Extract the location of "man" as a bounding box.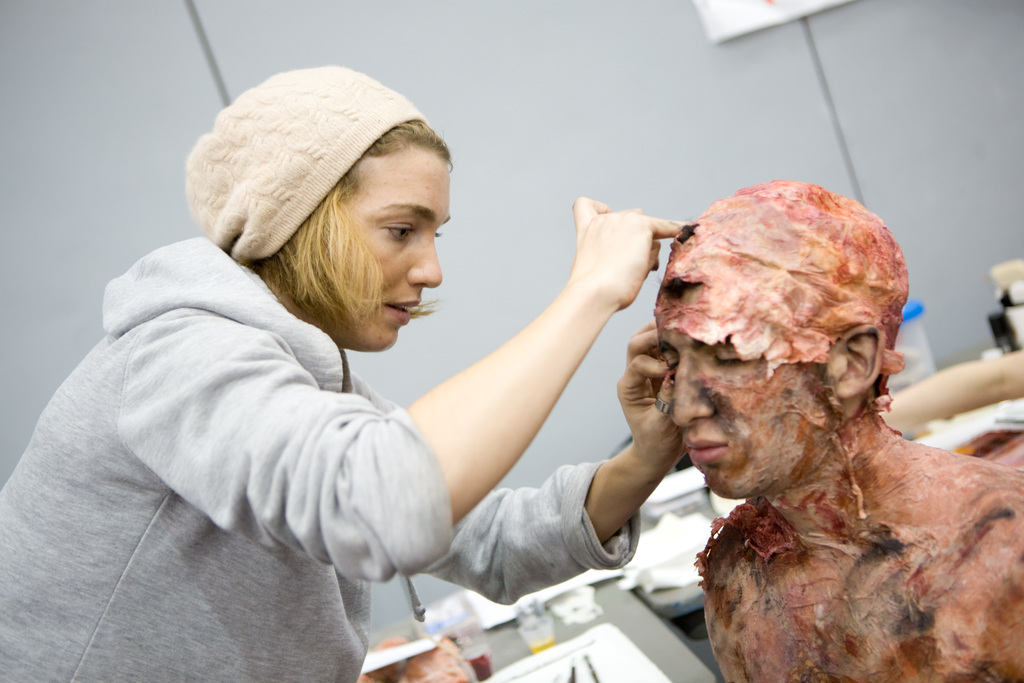
{"left": 655, "top": 178, "right": 1023, "bottom": 682}.
